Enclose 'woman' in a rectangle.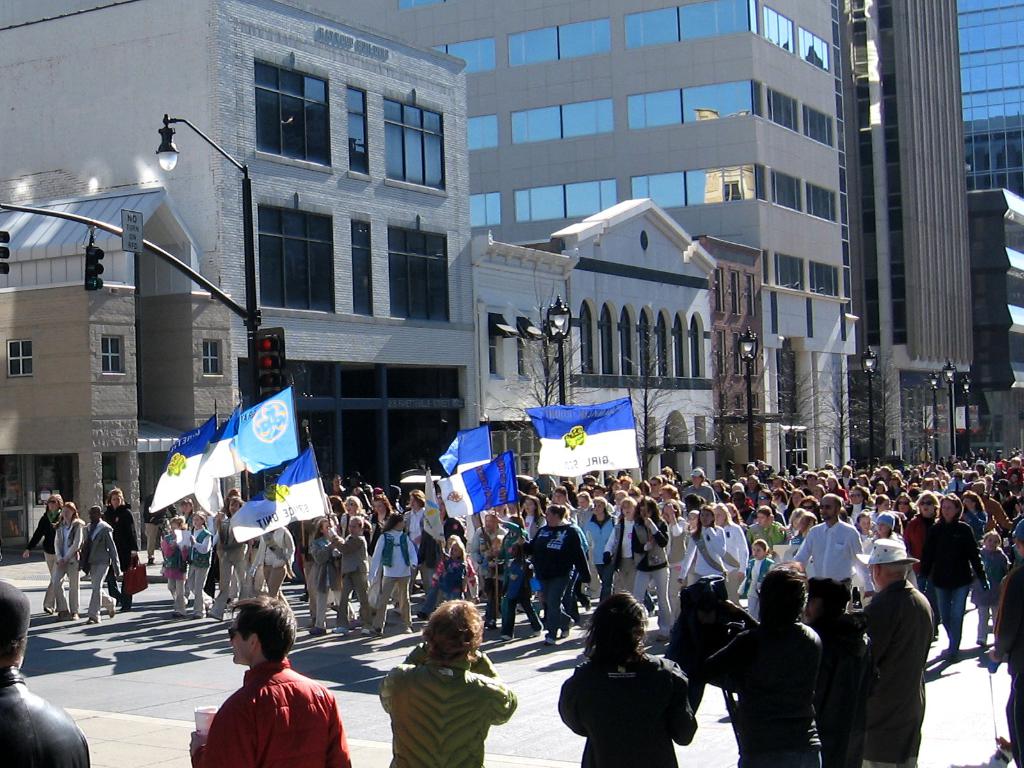
364/497/392/561.
